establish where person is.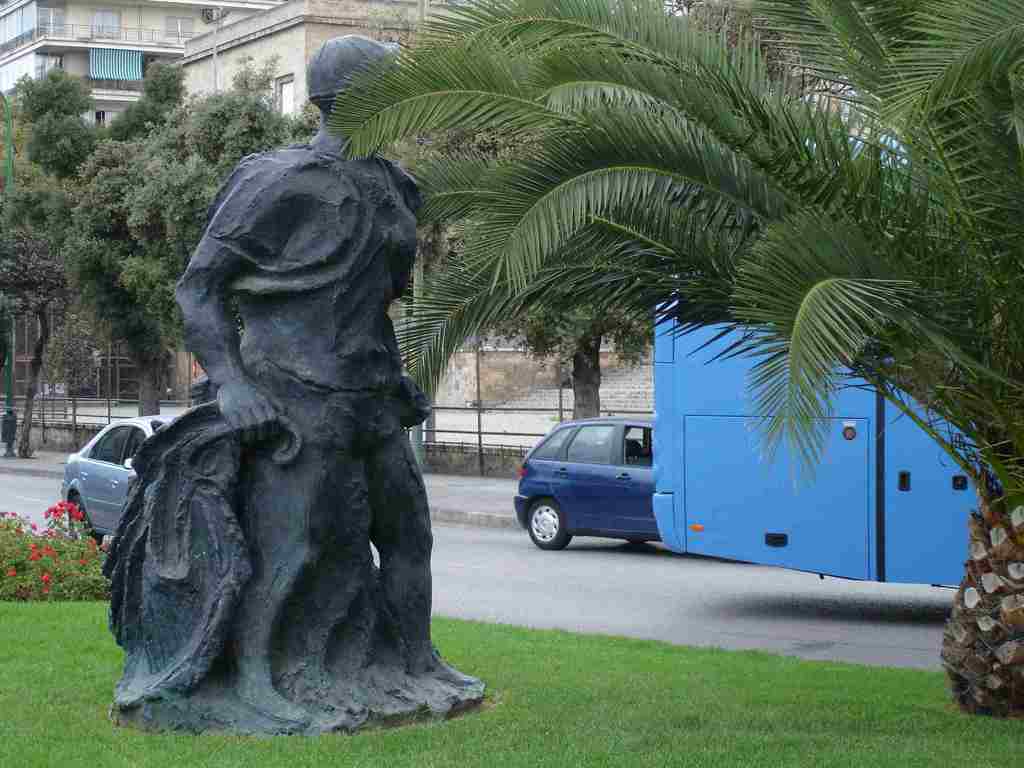
Established at (173,45,519,725).
